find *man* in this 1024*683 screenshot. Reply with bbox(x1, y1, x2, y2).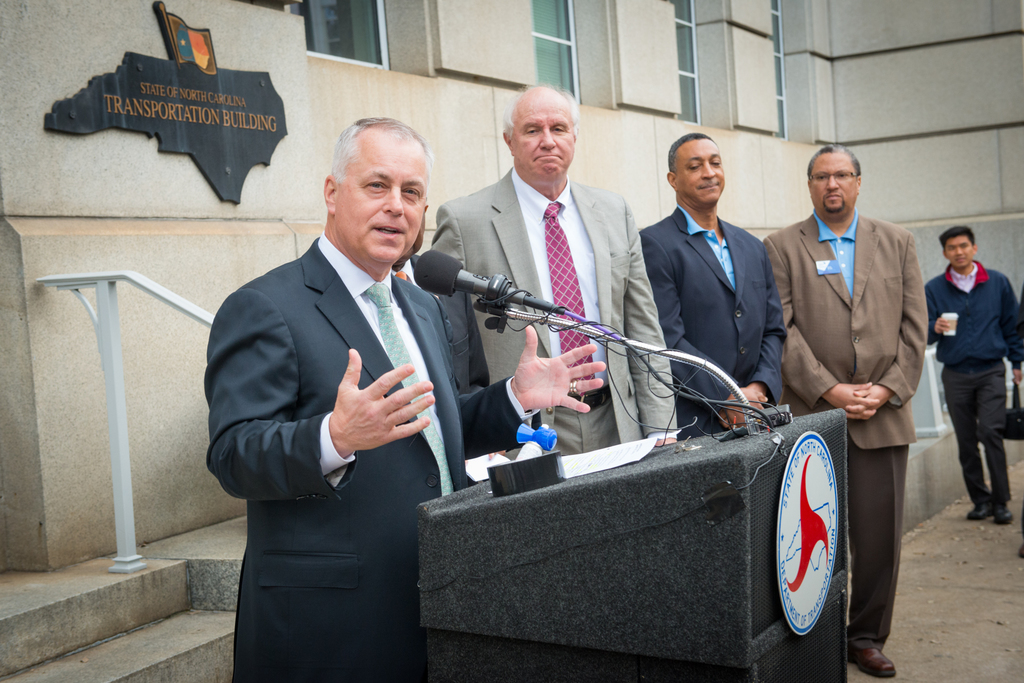
bbox(927, 223, 1023, 527).
